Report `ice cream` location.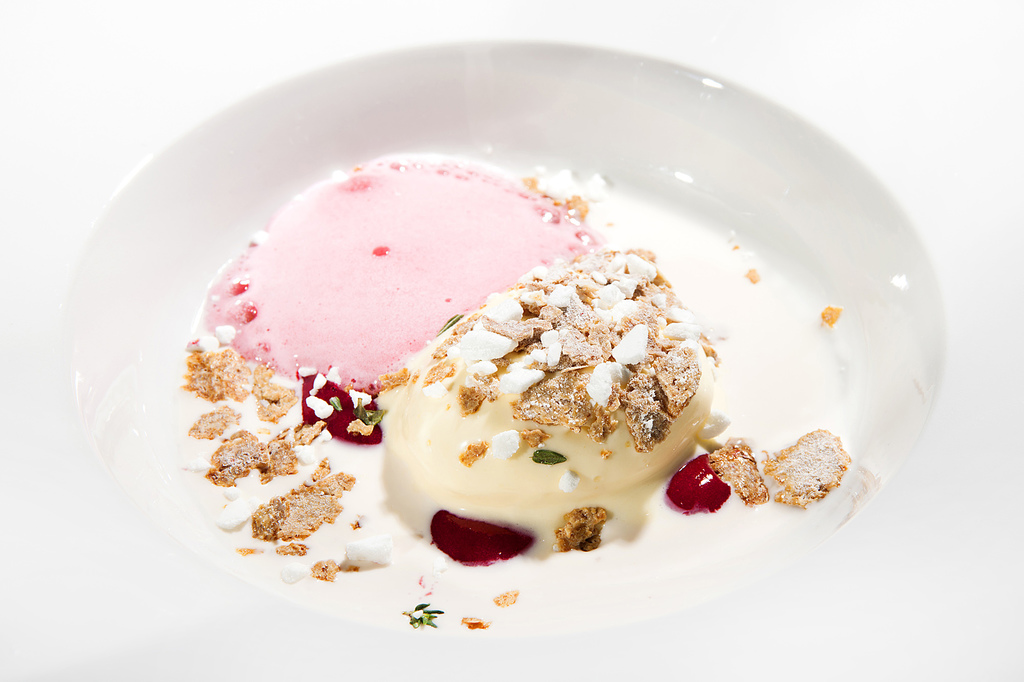
Report: (169,154,858,635).
